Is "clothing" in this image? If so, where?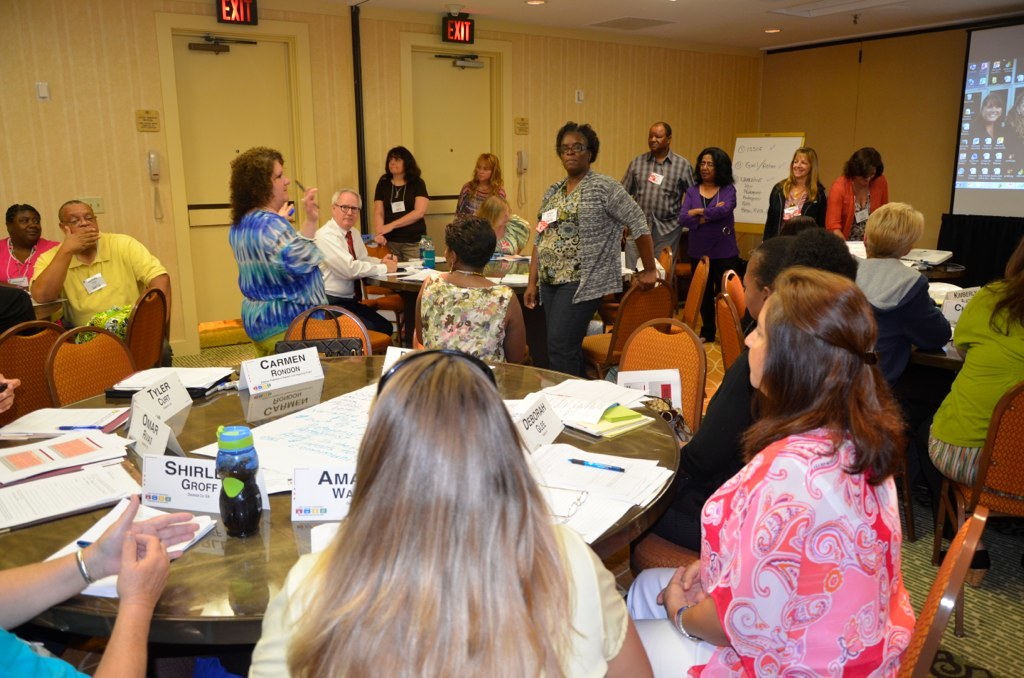
Yes, at 372 173 425 263.
